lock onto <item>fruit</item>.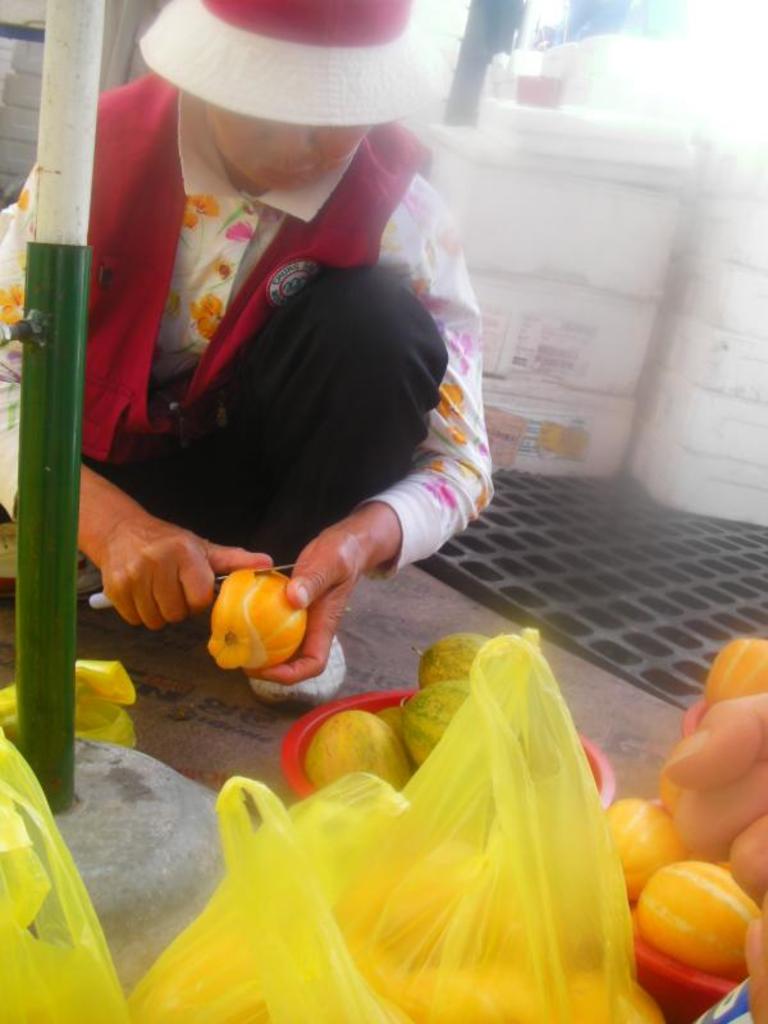
Locked: 635,859,767,989.
